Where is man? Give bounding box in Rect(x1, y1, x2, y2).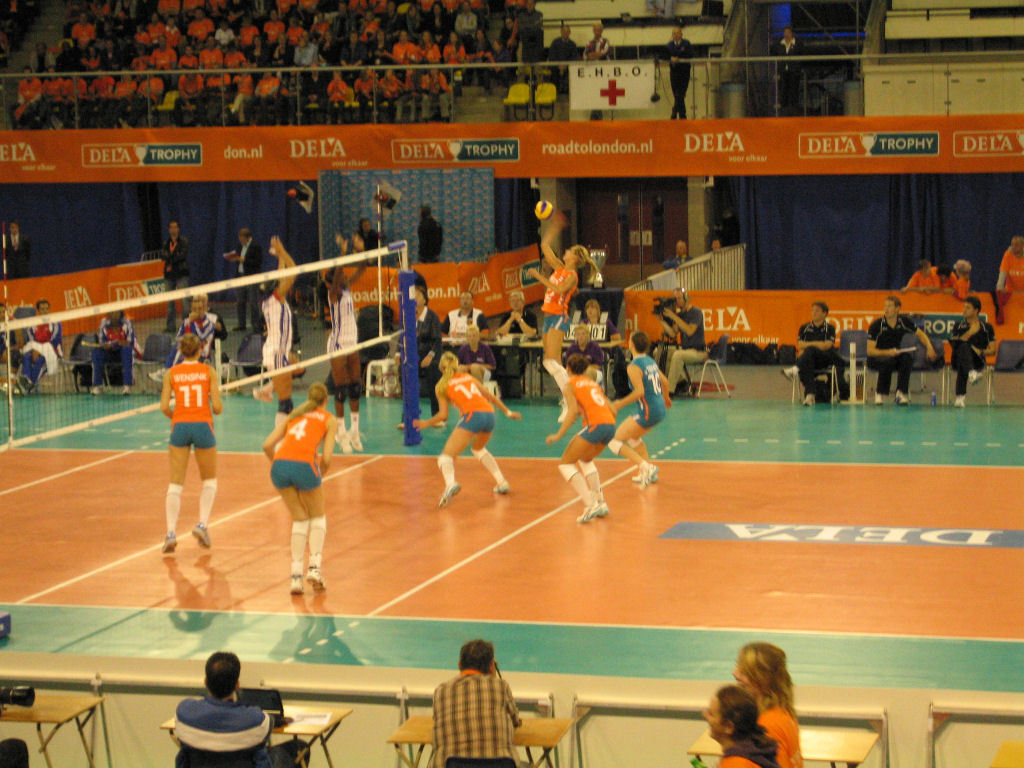
Rect(862, 299, 932, 409).
